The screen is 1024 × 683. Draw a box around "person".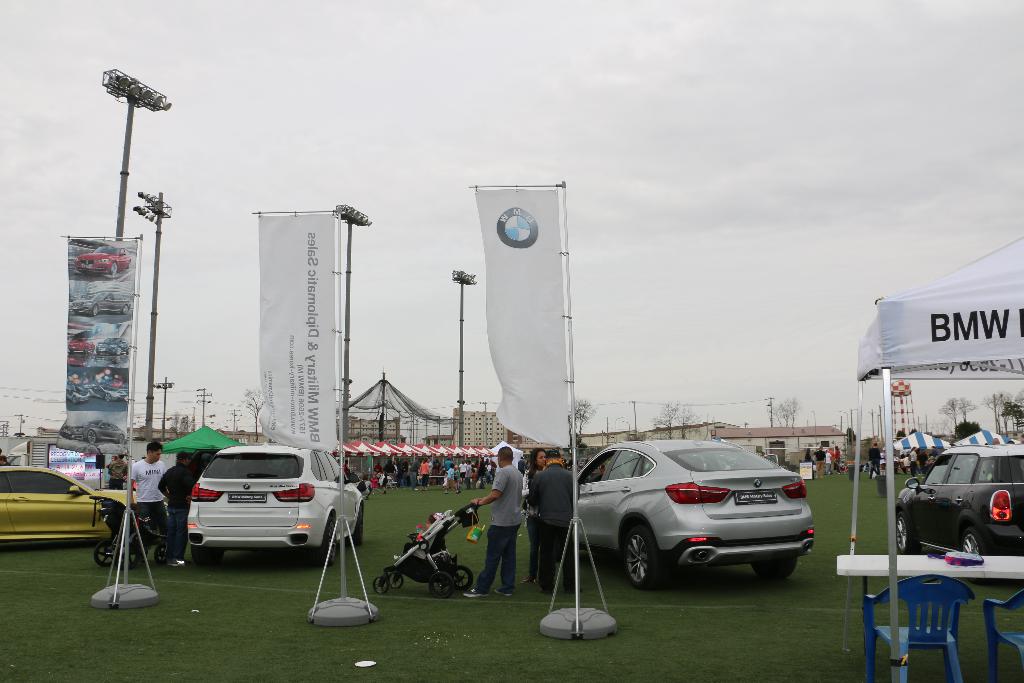
left=536, top=445, right=584, bottom=588.
